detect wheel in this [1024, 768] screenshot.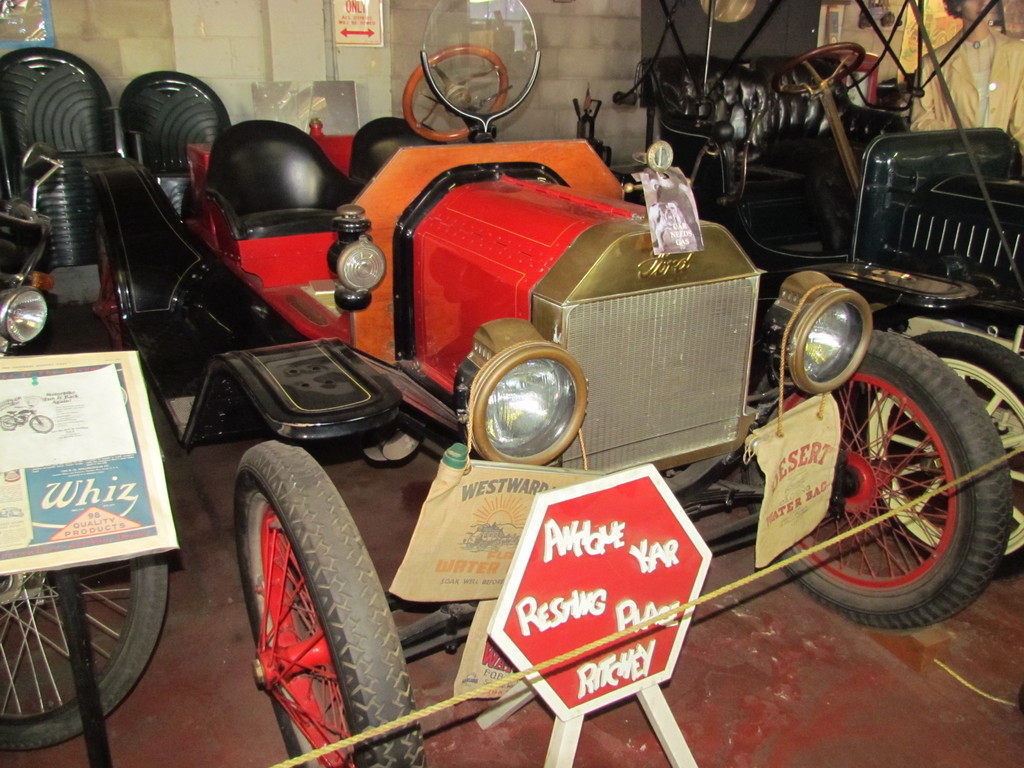
Detection: <bbox>230, 450, 424, 767</bbox>.
